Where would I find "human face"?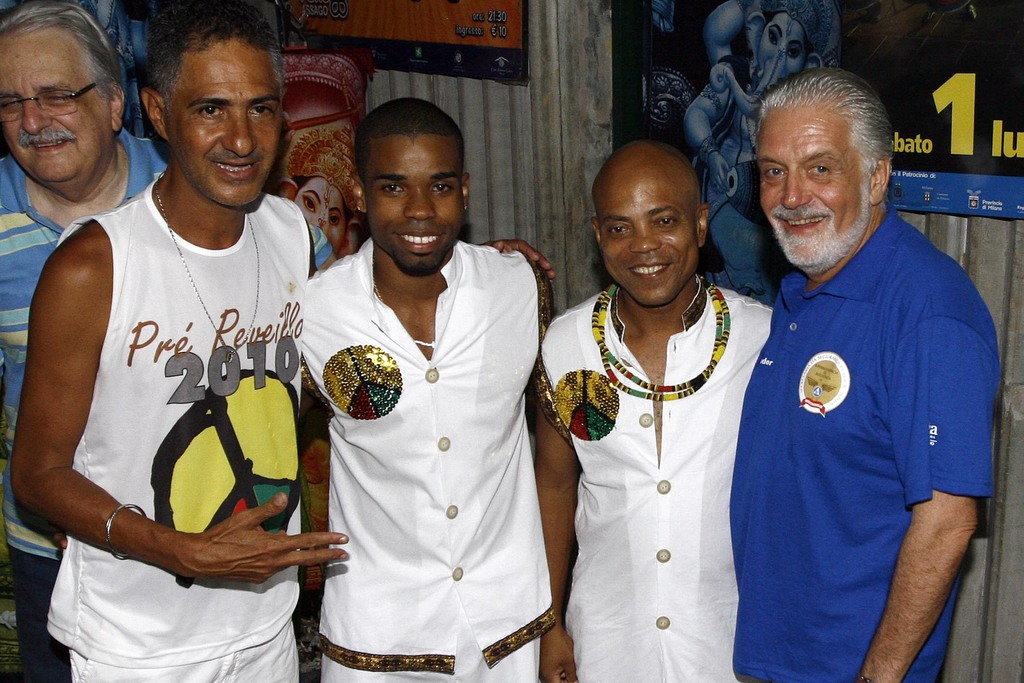
At box=[0, 21, 108, 183].
